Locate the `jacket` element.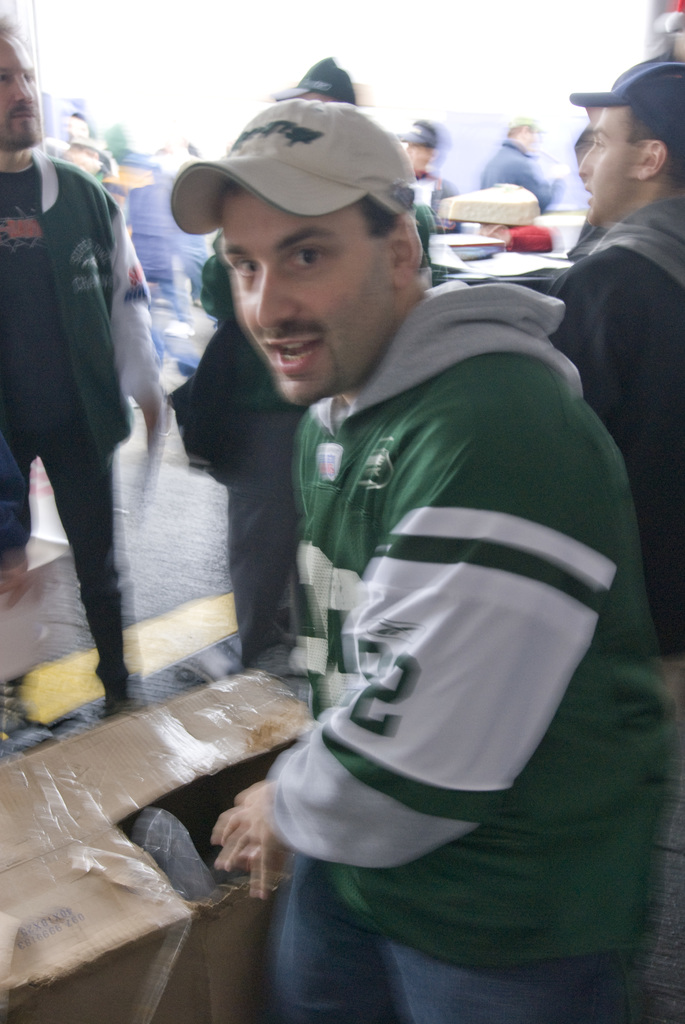
Element bbox: [0,140,177,452].
